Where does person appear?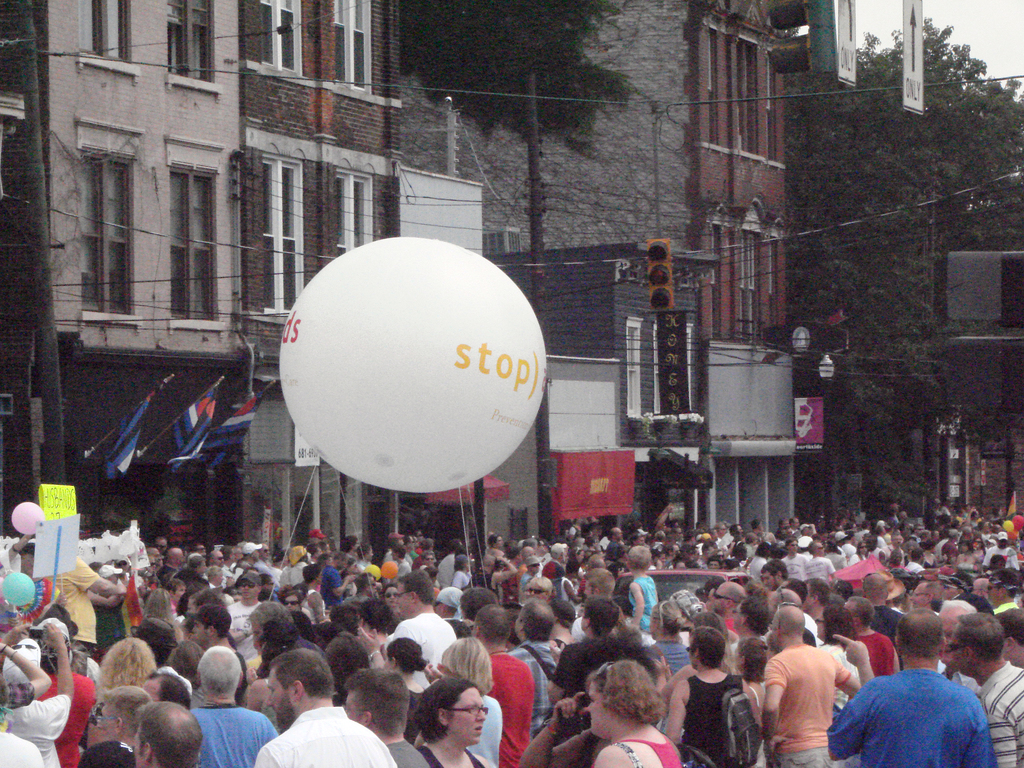
Appears at bbox=[590, 661, 687, 767].
